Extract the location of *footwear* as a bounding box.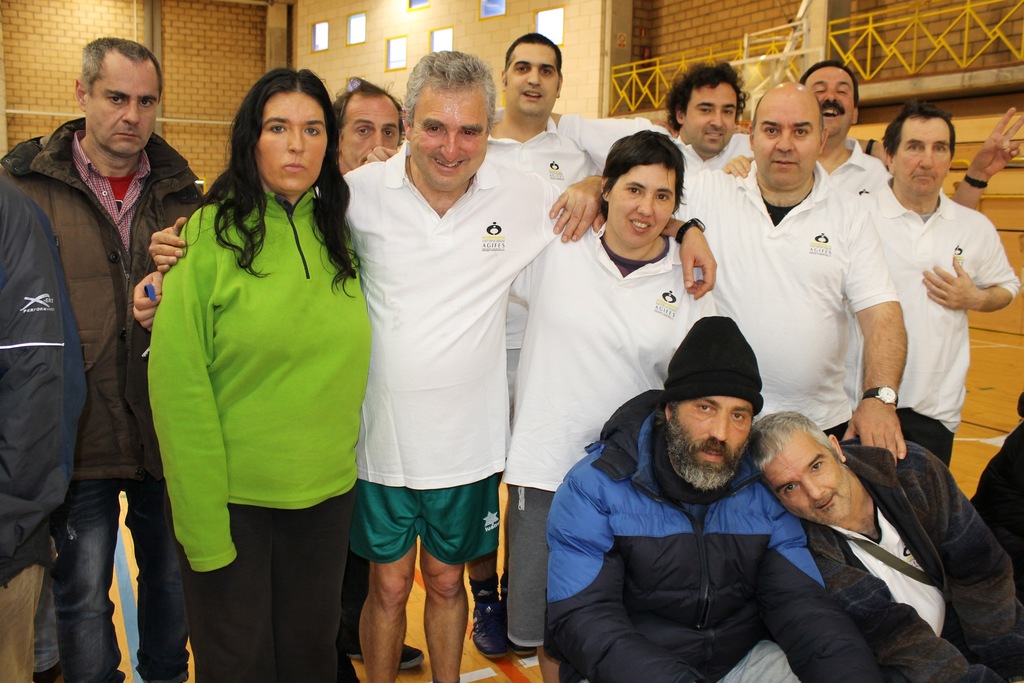
[left=349, top=630, right=429, bottom=668].
